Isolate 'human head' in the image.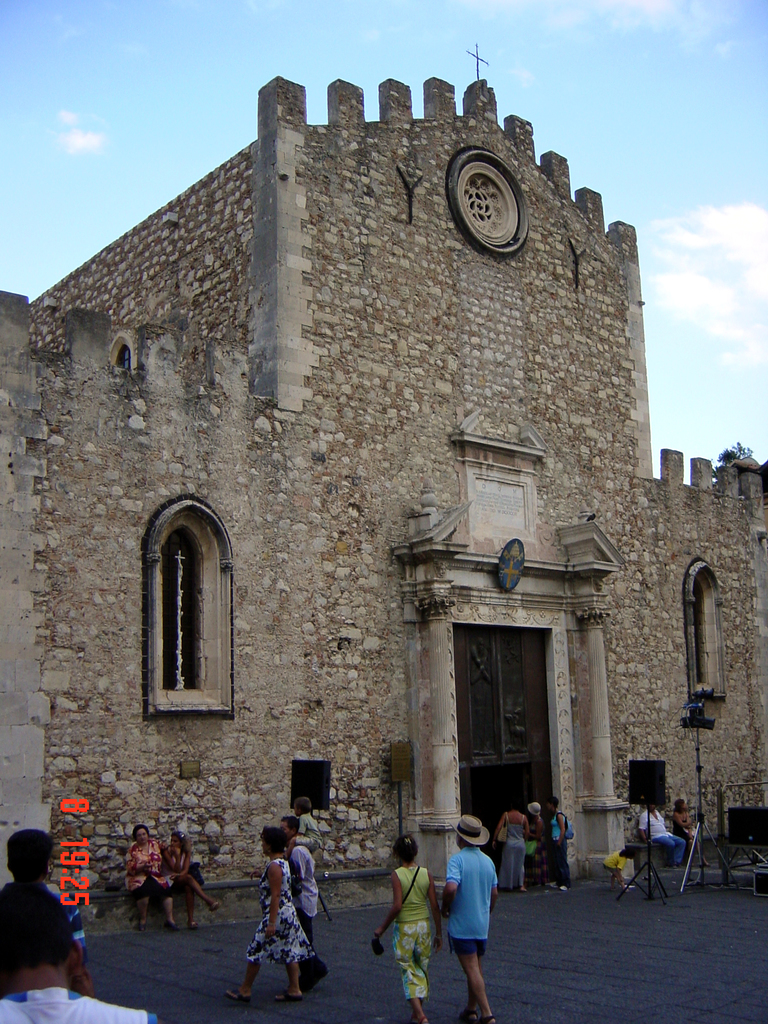
Isolated region: bbox=(168, 831, 188, 845).
